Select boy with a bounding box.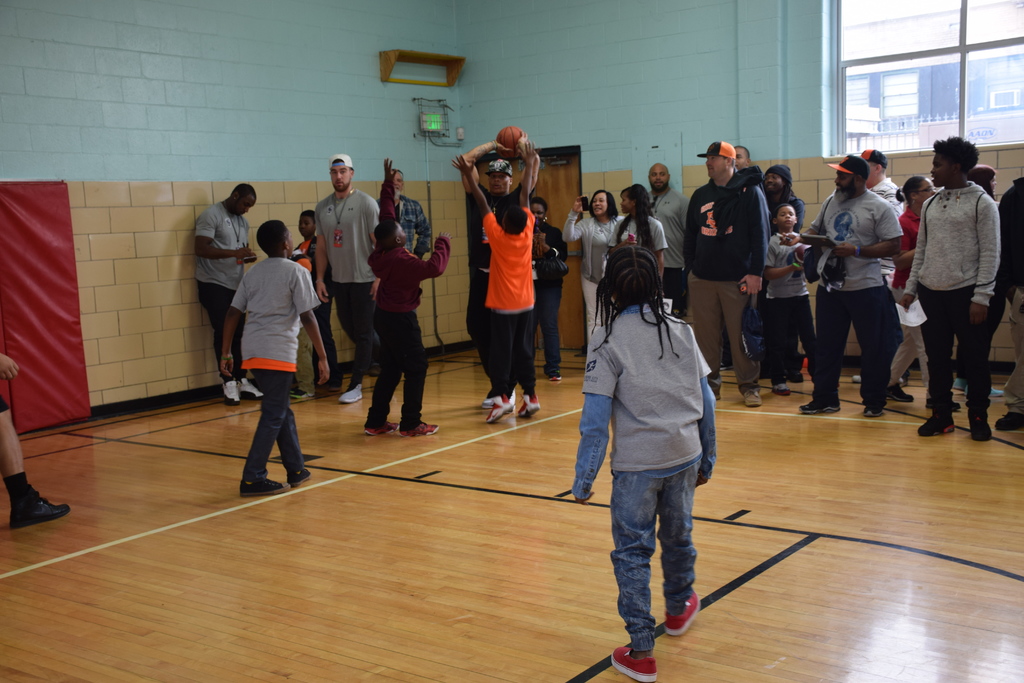
(208,209,332,500).
